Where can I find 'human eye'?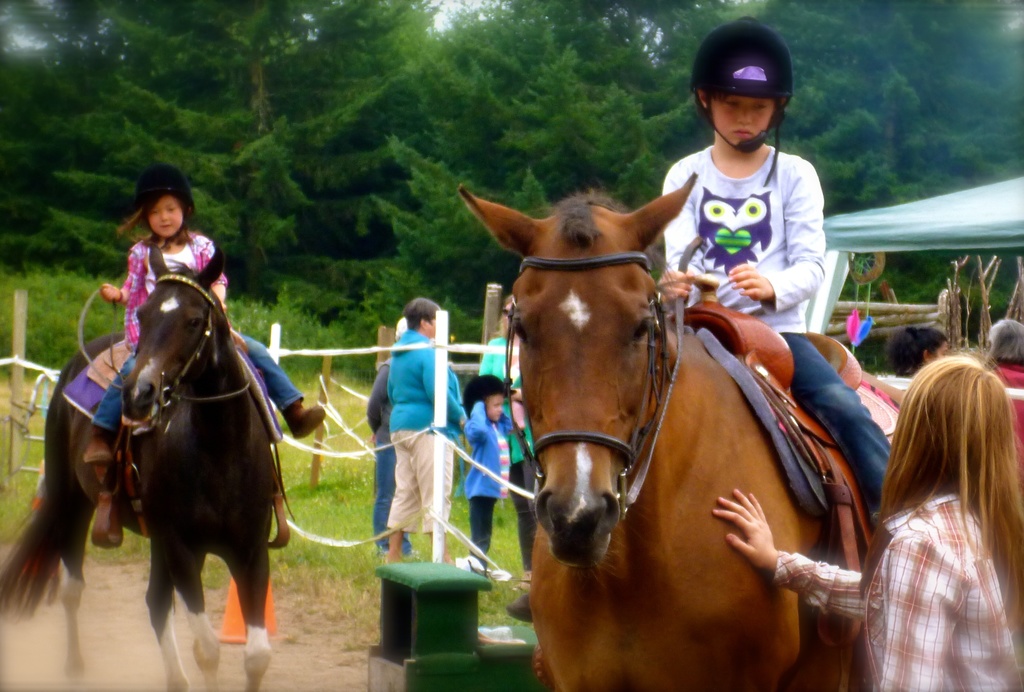
You can find it at Rect(724, 97, 741, 109).
